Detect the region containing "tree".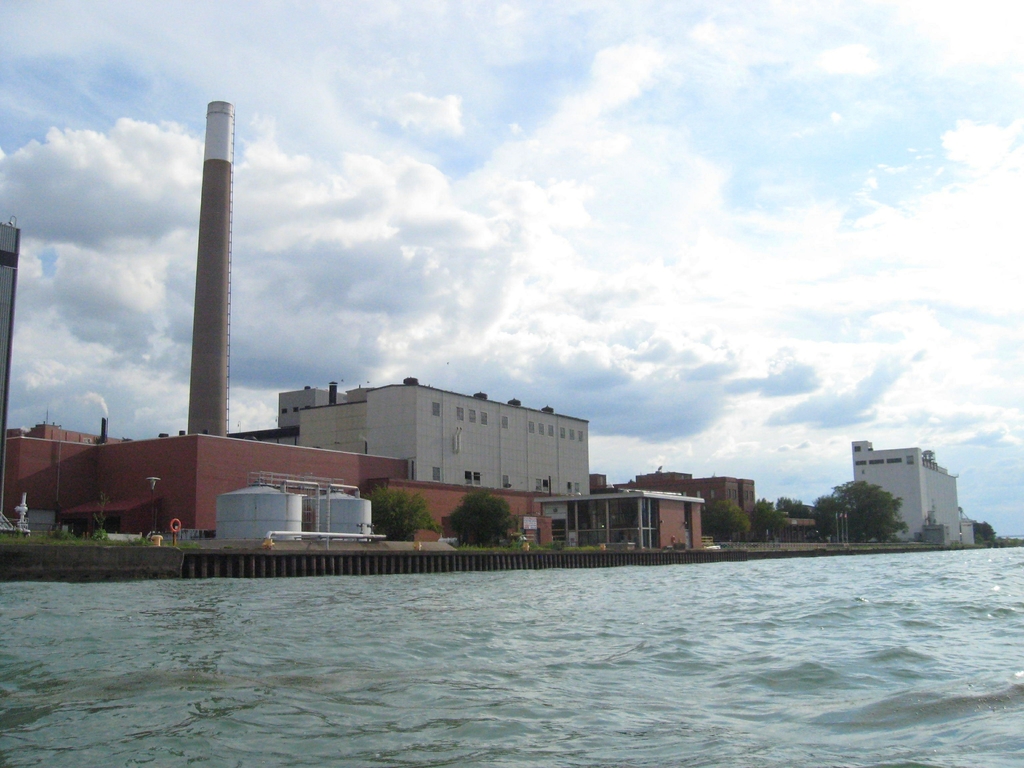
<box>780,487,826,519</box>.
